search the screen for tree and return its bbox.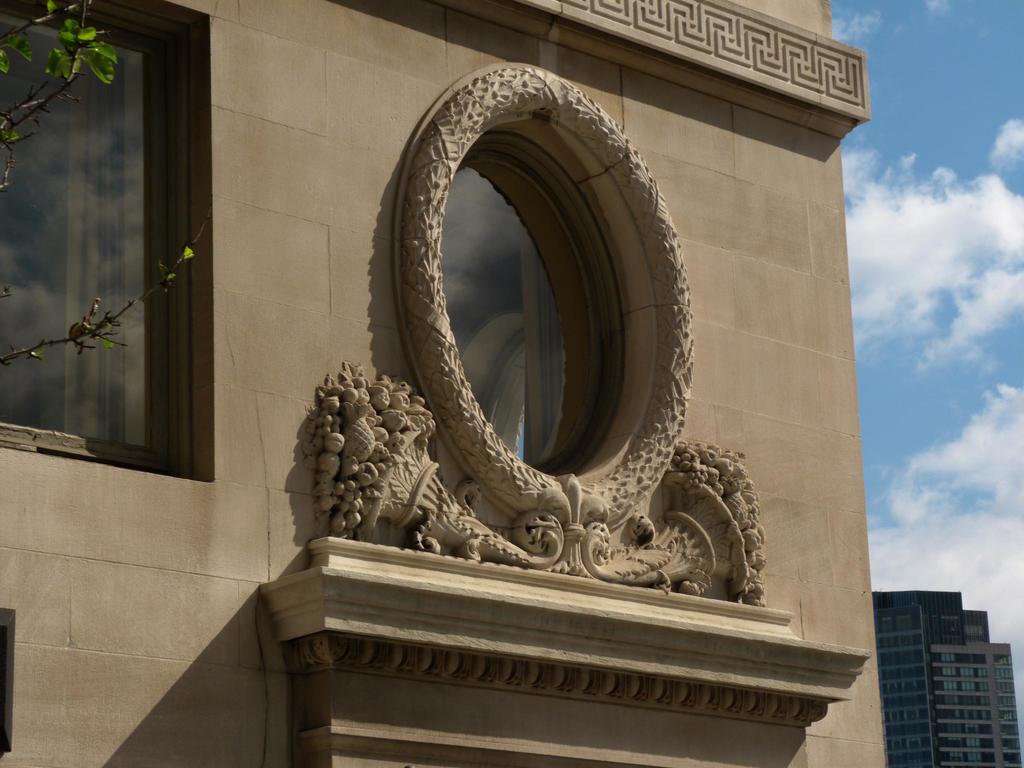
Found: 0:0:212:372.
